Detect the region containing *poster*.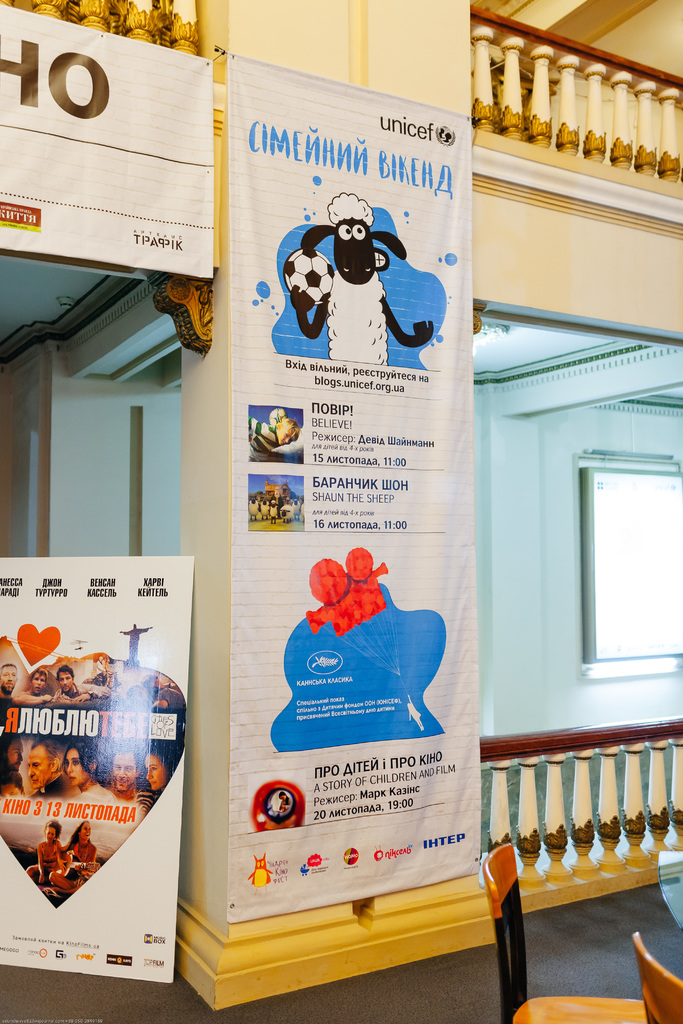
[x1=225, y1=54, x2=488, y2=930].
